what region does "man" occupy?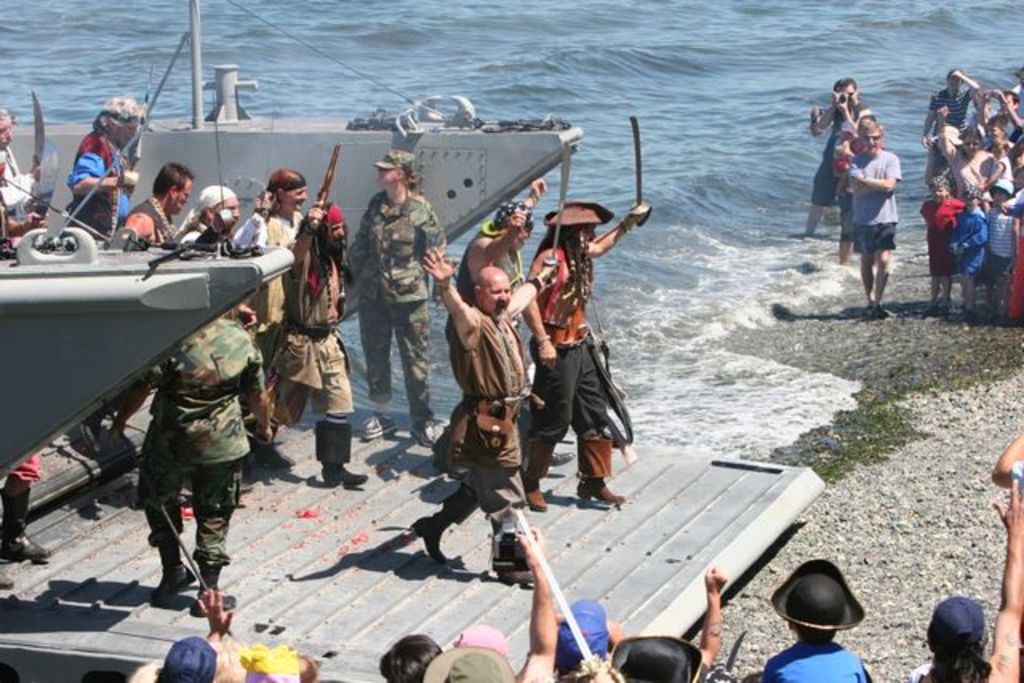
crop(134, 310, 269, 611).
